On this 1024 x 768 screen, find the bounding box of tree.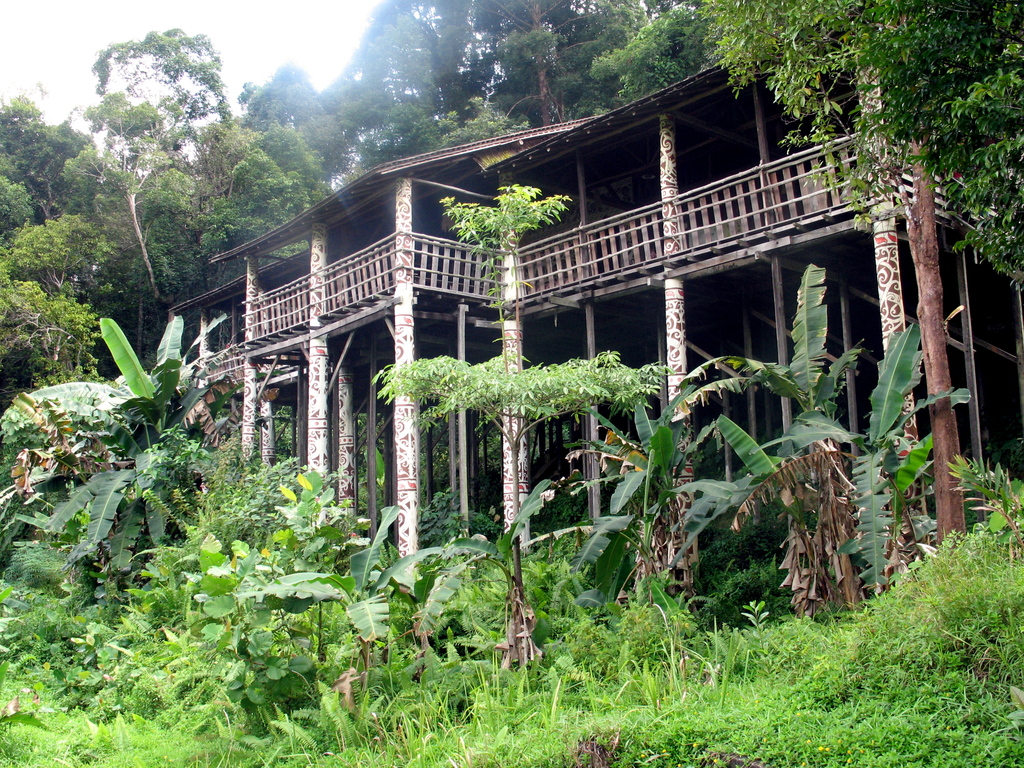
Bounding box: select_region(378, 182, 673, 664).
